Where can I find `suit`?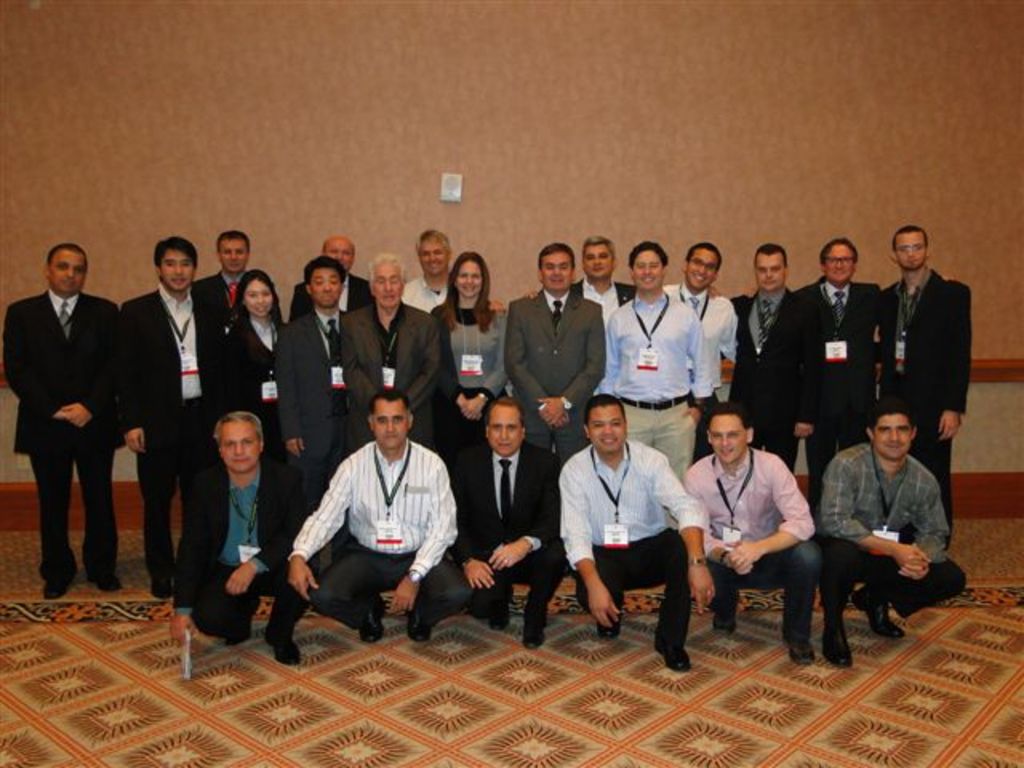
You can find it at {"left": 795, "top": 275, "right": 883, "bottom": 514}.
